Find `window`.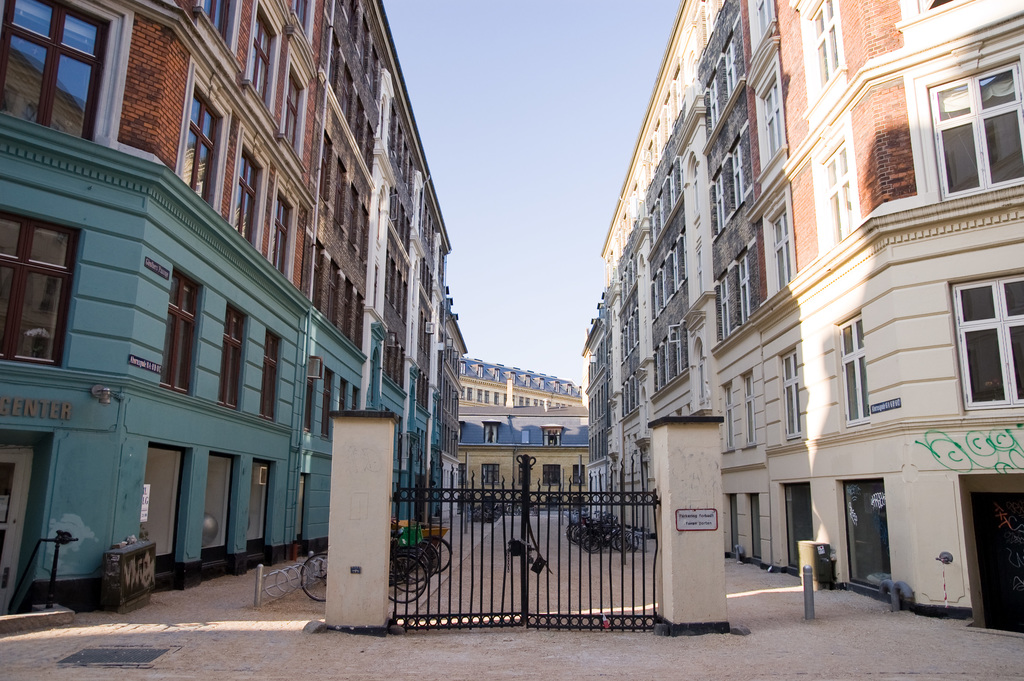
locate(198, 0, 230, 38).
